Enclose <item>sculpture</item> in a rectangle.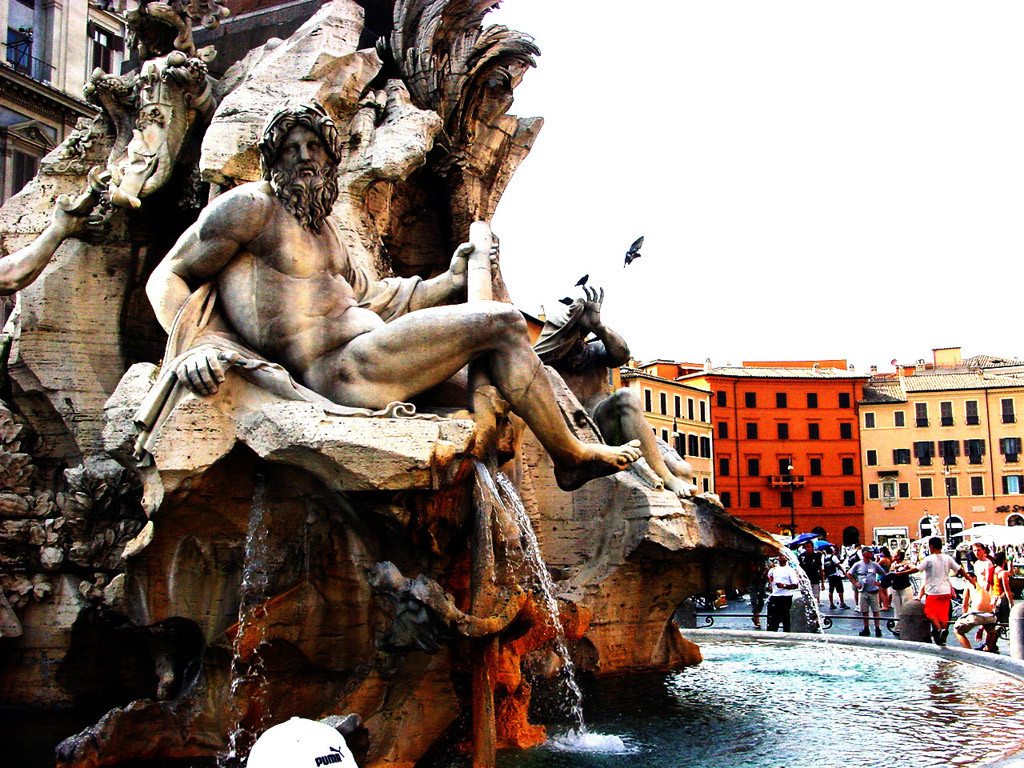
[x1=0, y1=0, x2=238, y2=295].
